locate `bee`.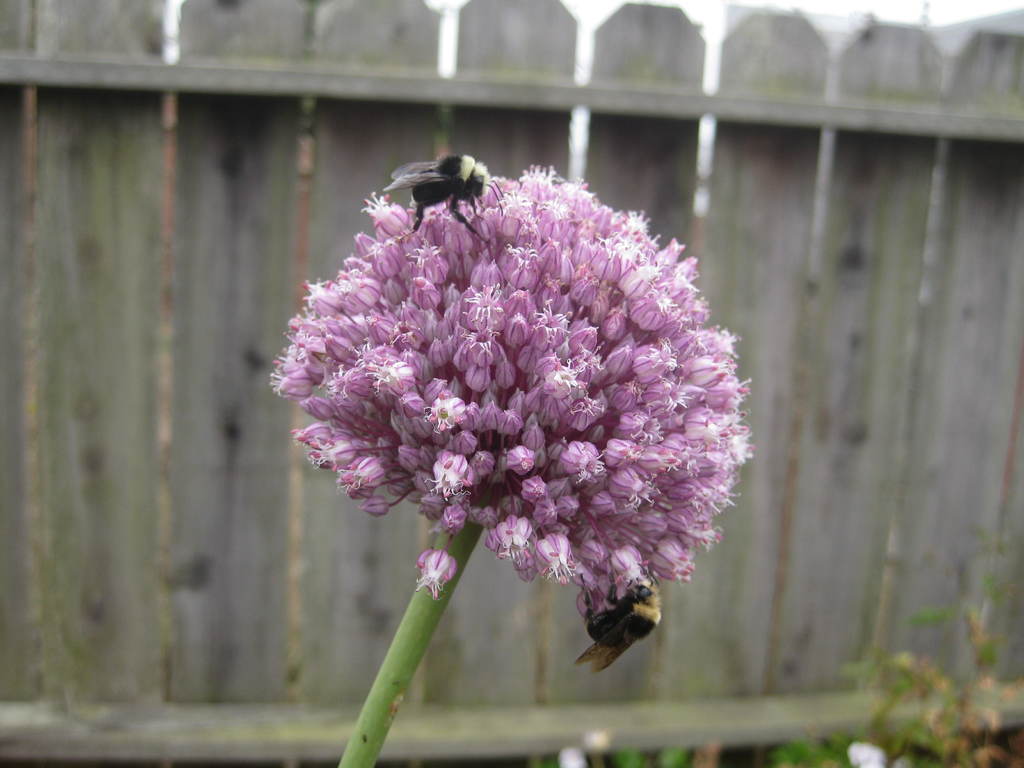
Bounding box: [x1=370, y1=152, x2=490, y2=232].
